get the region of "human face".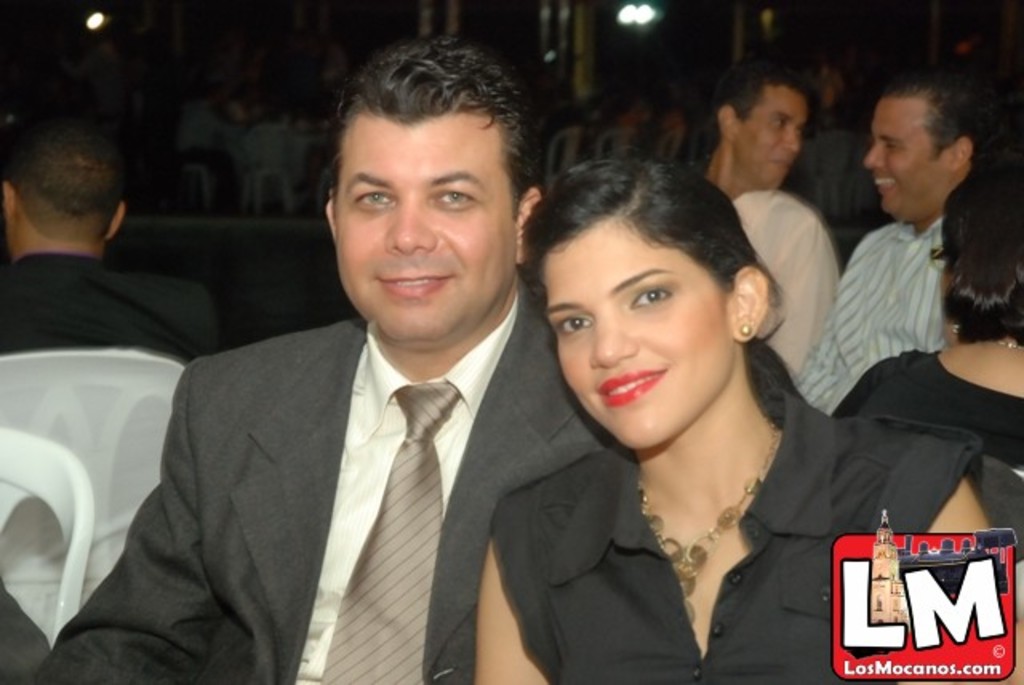
(544, 222, 728, 450).
